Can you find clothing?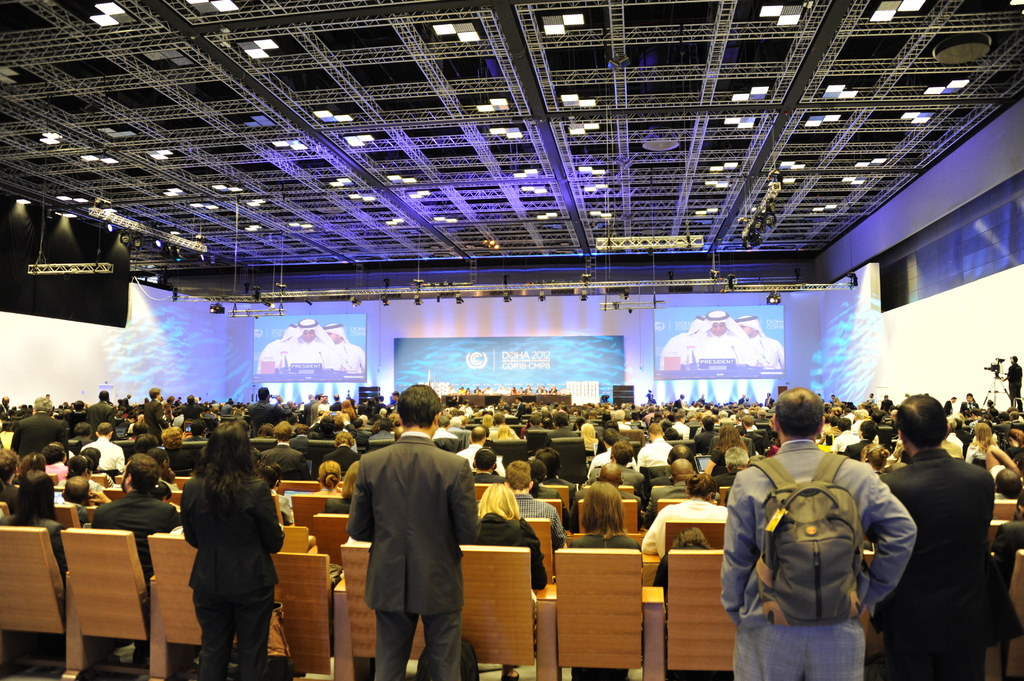
Yes, bounding box: (322,444,356,471).
